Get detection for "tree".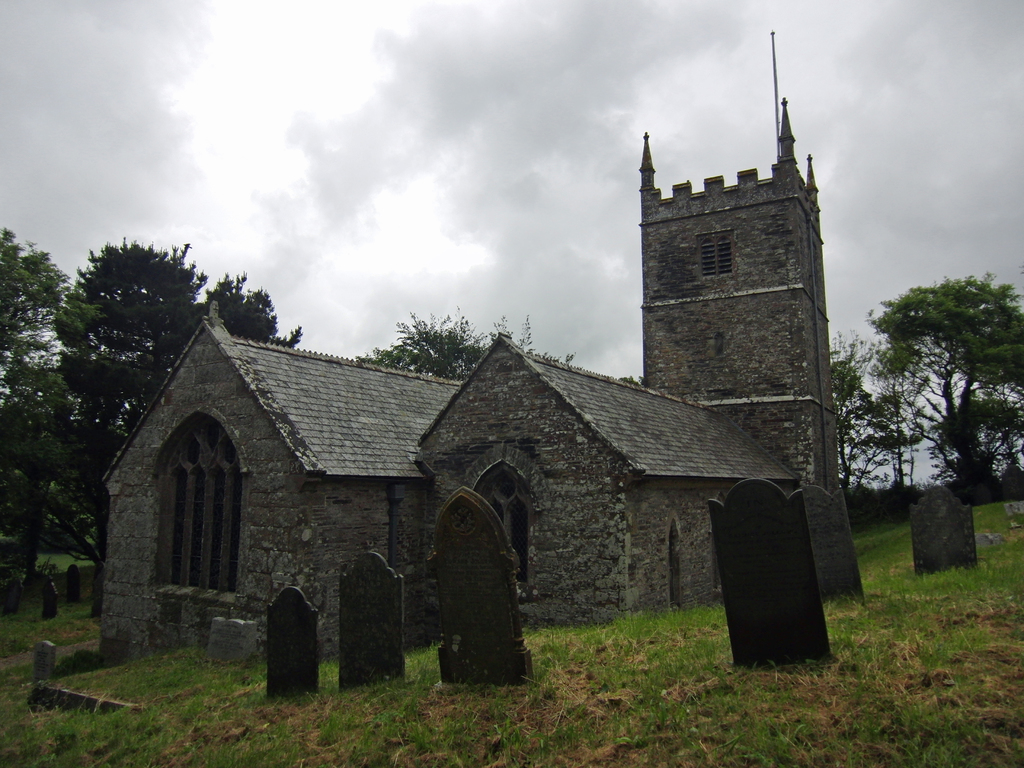
Detection: (x1=867, y1=273, x2=1023, y2=497).
